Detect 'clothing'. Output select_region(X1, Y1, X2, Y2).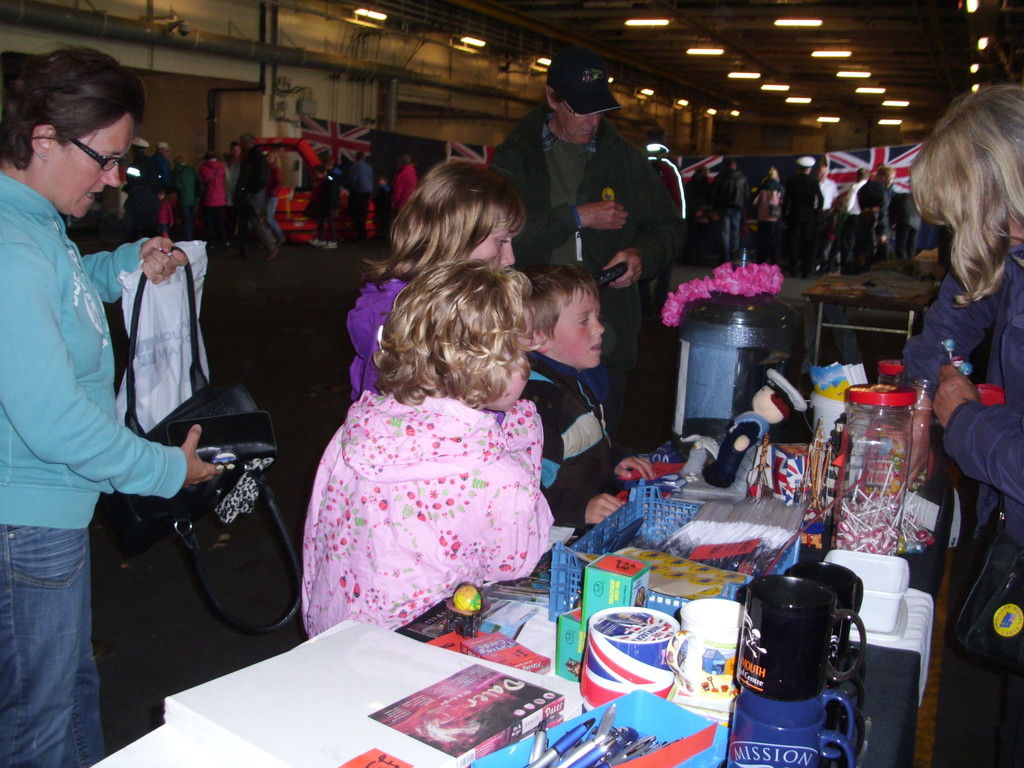
select_region(898, 239, 1023, 767).
